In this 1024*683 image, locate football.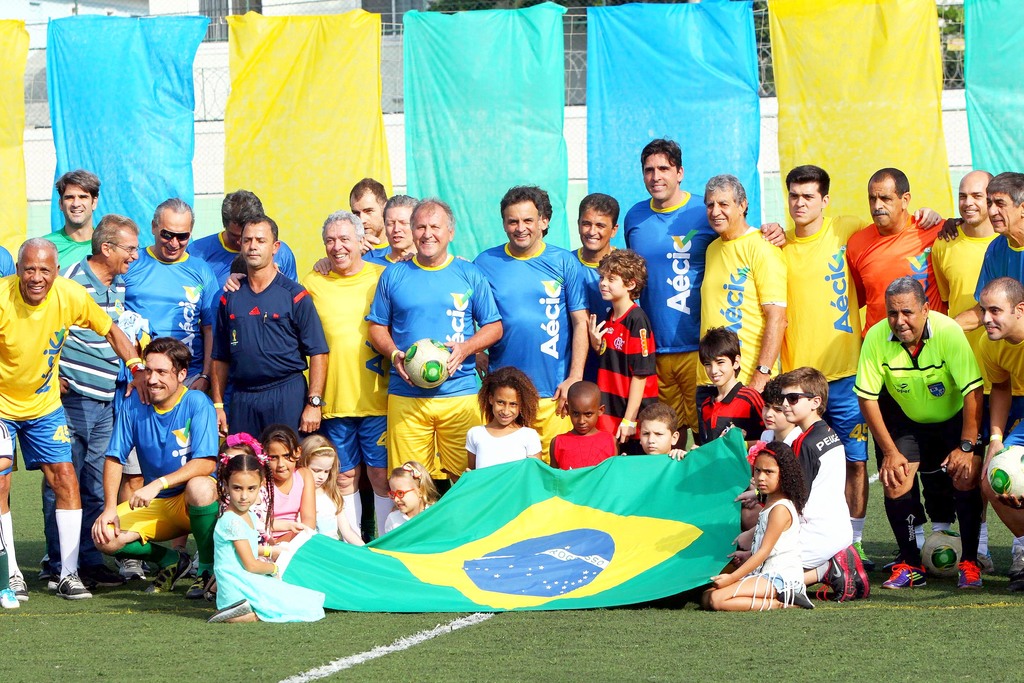
Bounding box: {"left": 403, "top": 337, "right": 451, "bottom": 390}.
